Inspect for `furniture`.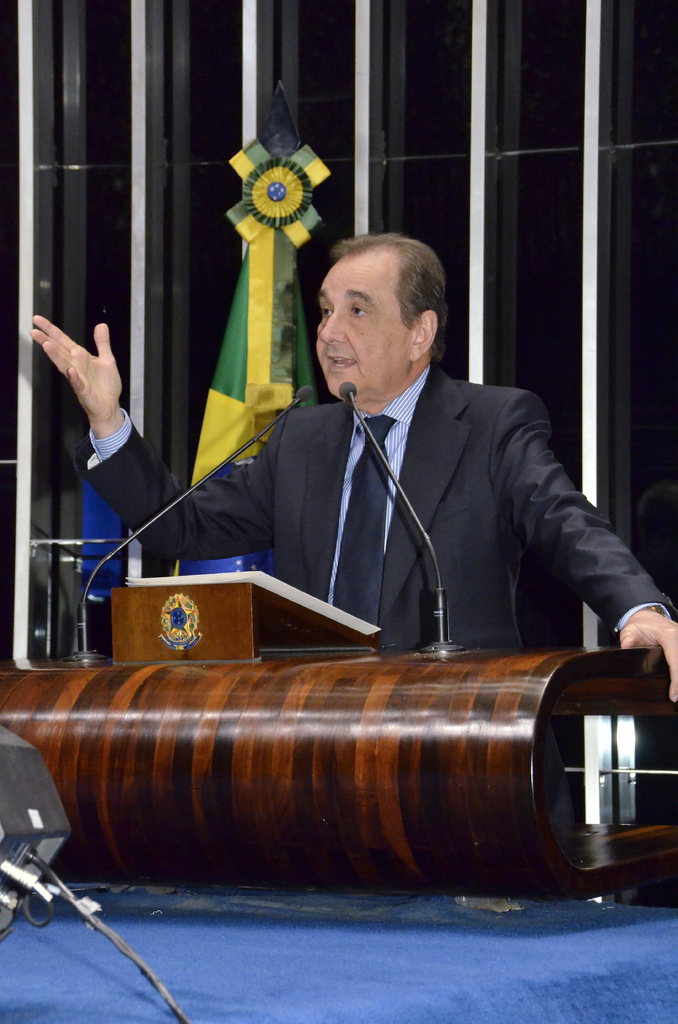
Inspection: l=0, t=583, r=677, b=891.
